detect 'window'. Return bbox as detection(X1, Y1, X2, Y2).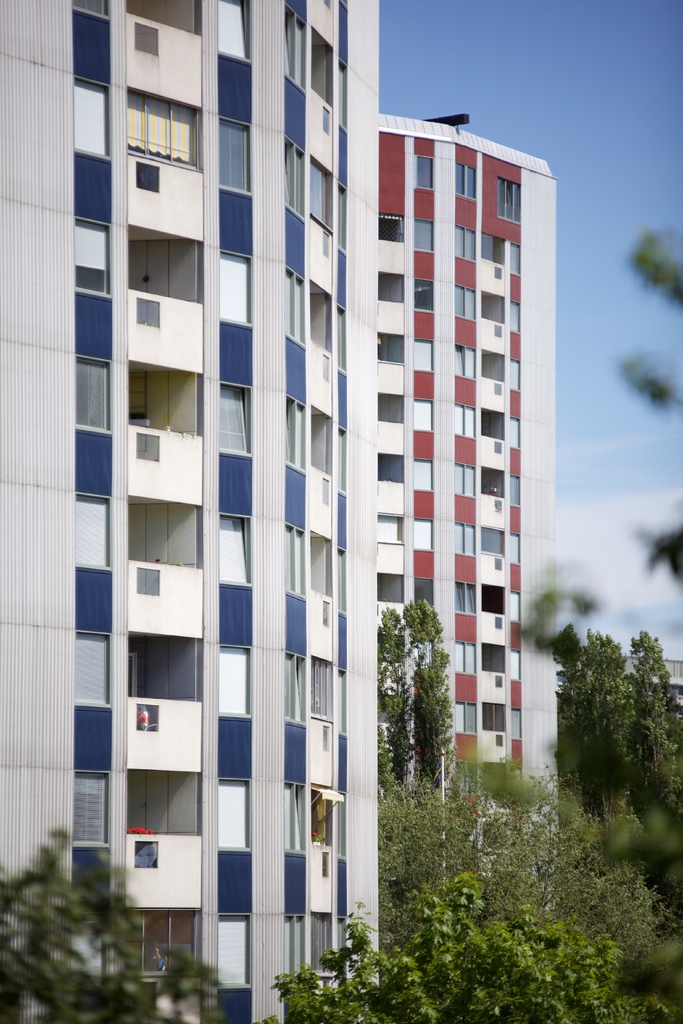
detection(415, 522, 436, 554).
